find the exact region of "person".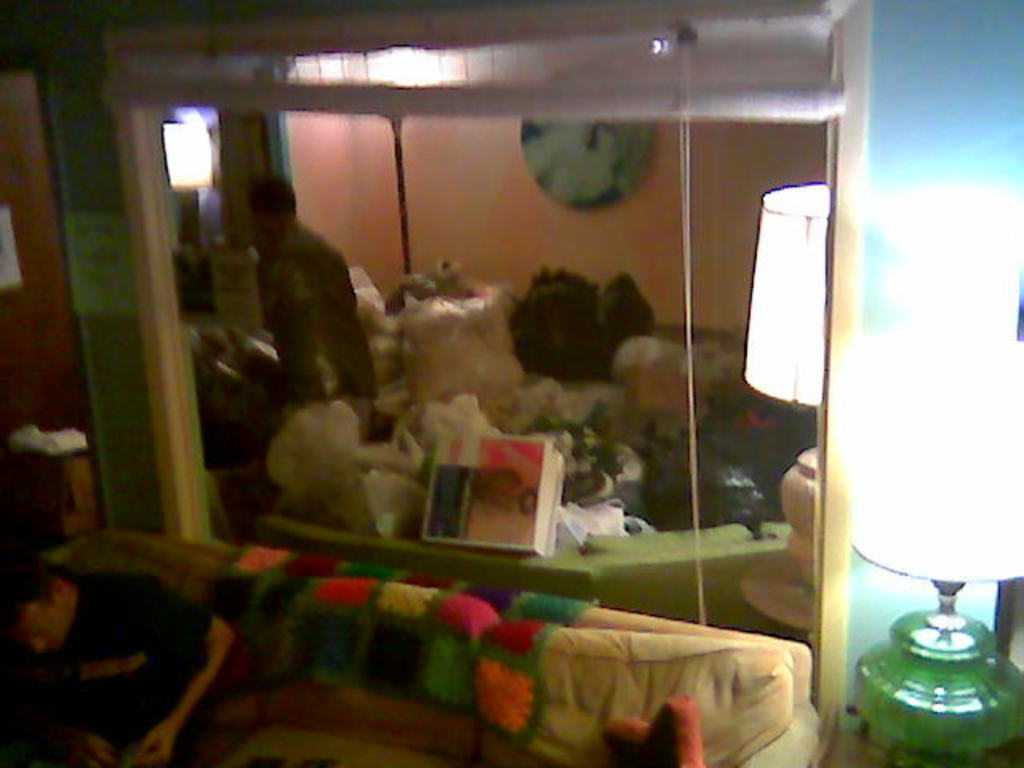
Exact region: [0,555,235,766].
